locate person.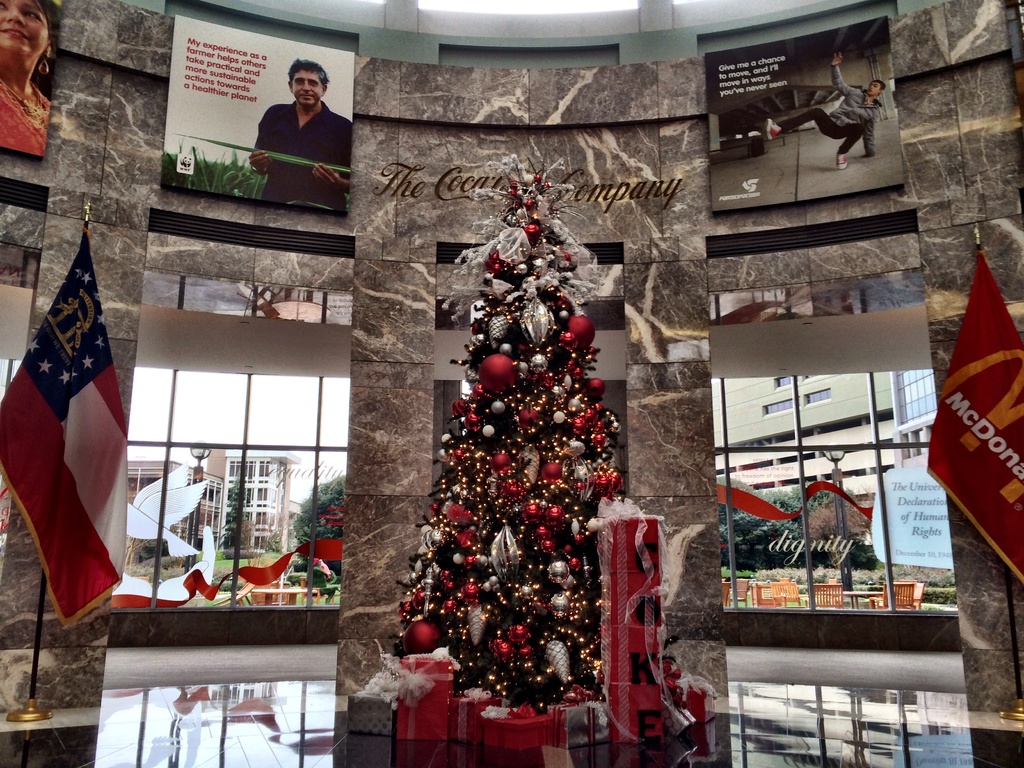
Bounding box: 766:52:885:168.
